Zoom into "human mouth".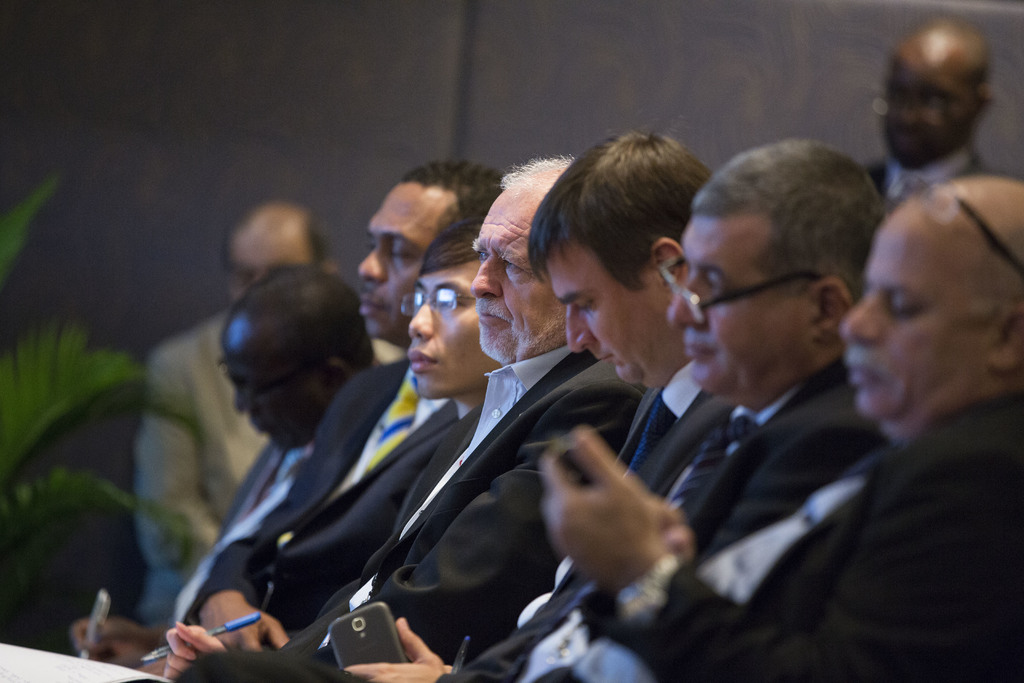
Zoom target: detection(680, 333, 715, 361).
